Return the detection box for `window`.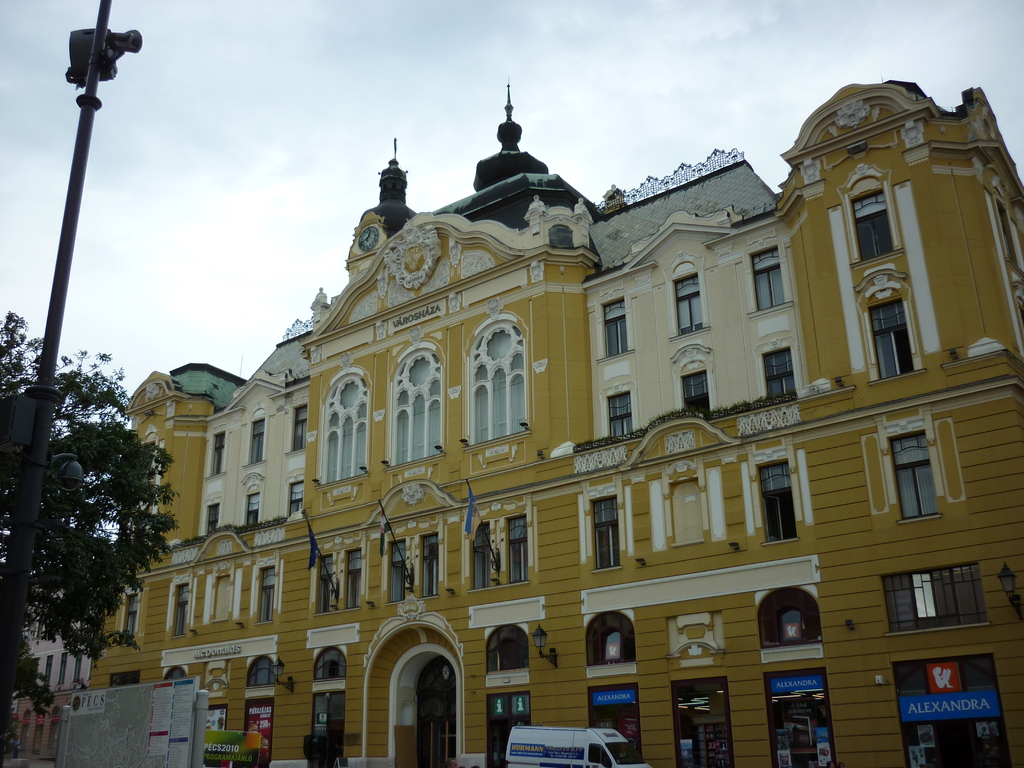
BBox(247, 417, 264, 463).
